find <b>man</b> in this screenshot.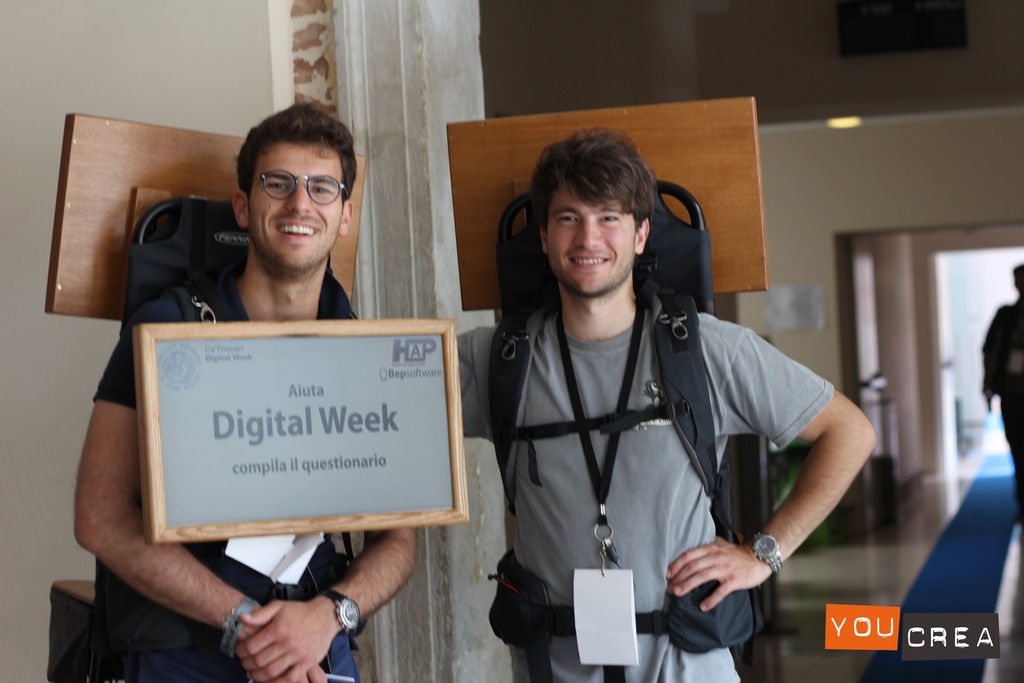
The bounding box for <b>man</b> is <region>981, 253, 1023, 529</region>.
